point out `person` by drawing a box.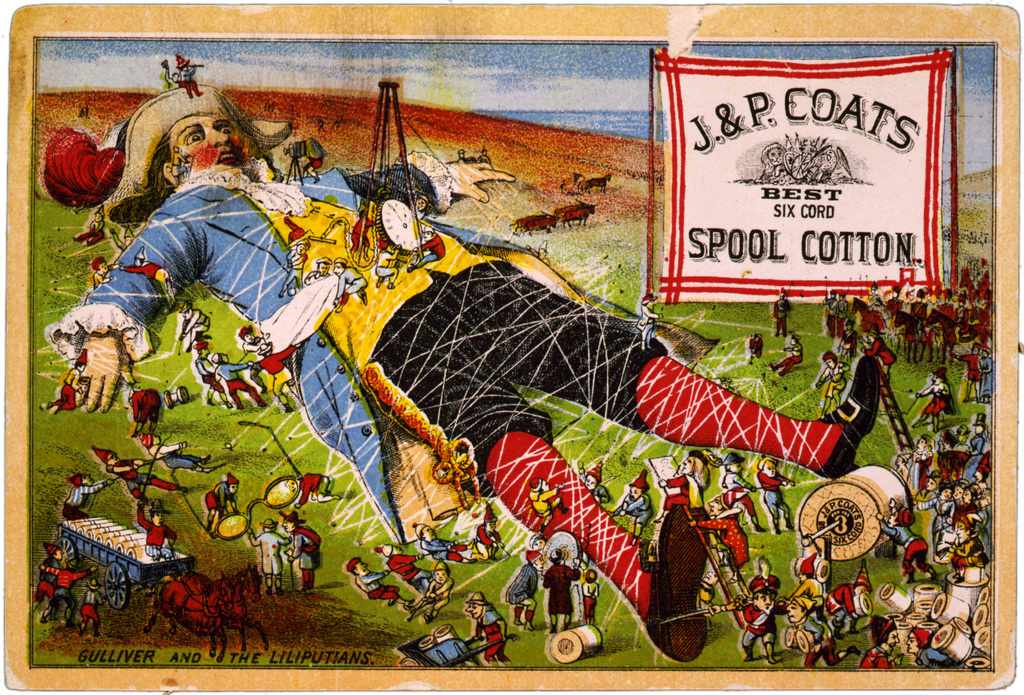
172:298:209:350.
